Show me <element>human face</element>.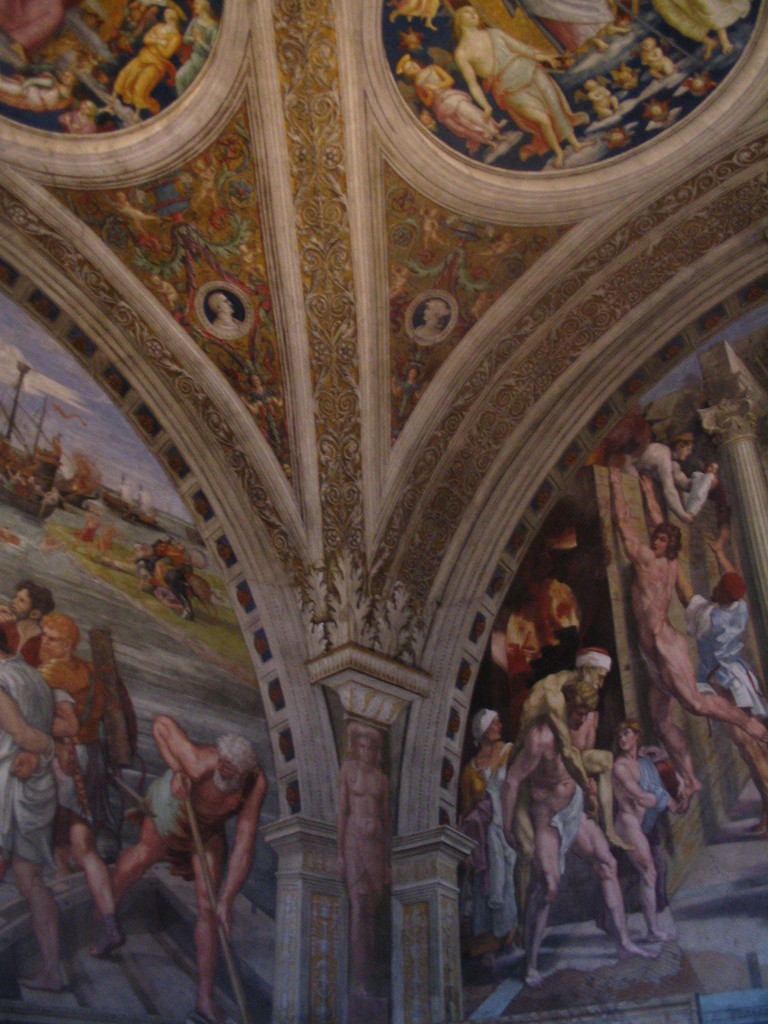
<element>human face</element> is here: x1=40, y1=625, x2=67, y2=664.
